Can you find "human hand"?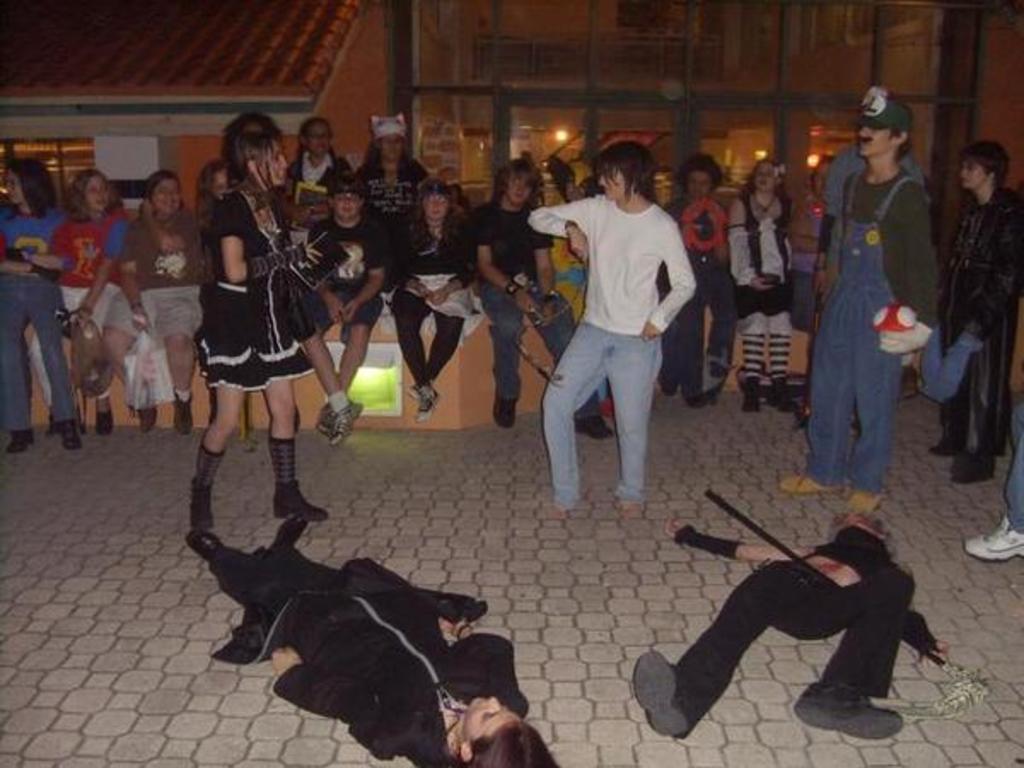
Yes, bounding box: [left=130, top=307, right=150, bottom=335].
